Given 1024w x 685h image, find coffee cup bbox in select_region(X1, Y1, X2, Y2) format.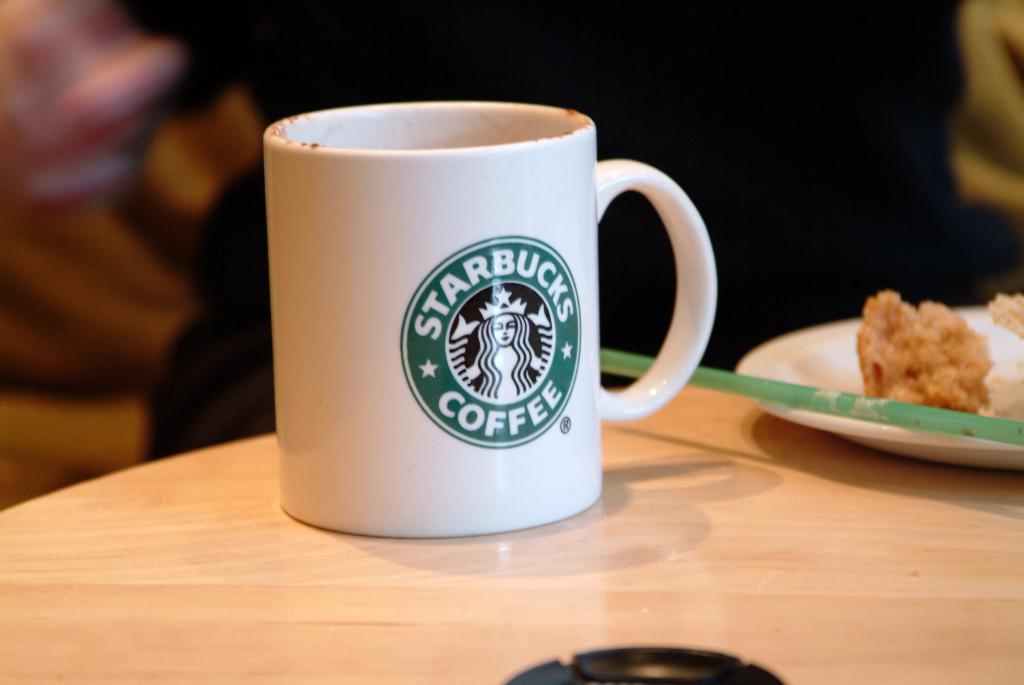
select_region(255, 97, 724, 535).
